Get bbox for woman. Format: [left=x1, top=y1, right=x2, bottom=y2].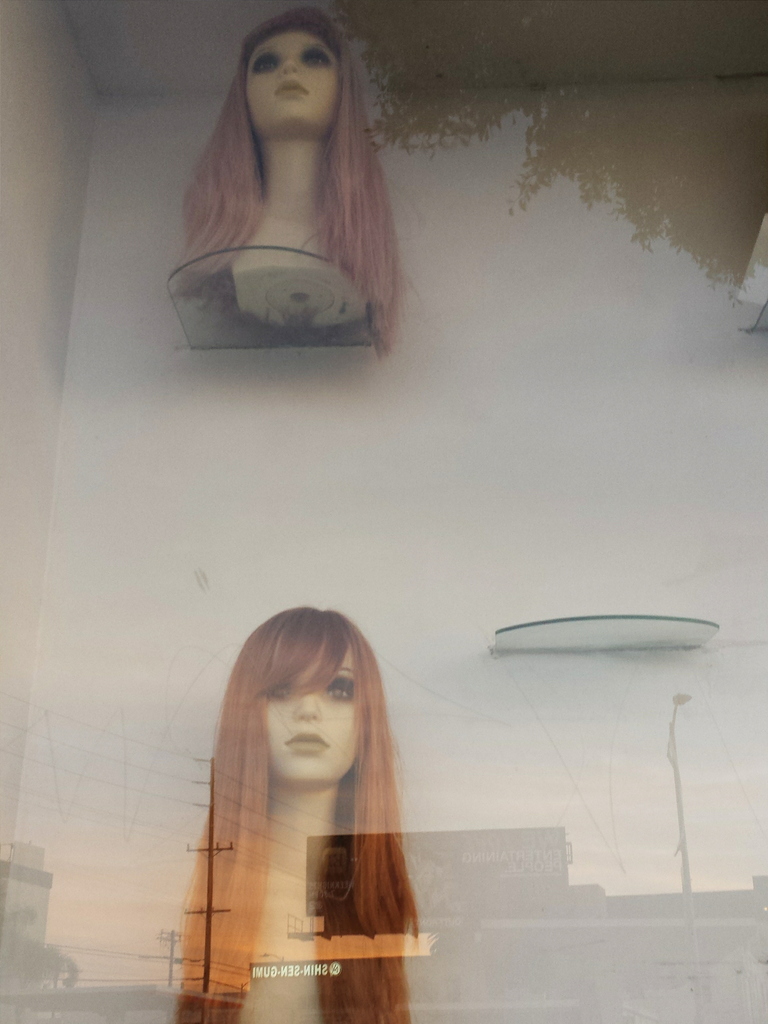
[left=147, top=3, right=438, bottom=364].
